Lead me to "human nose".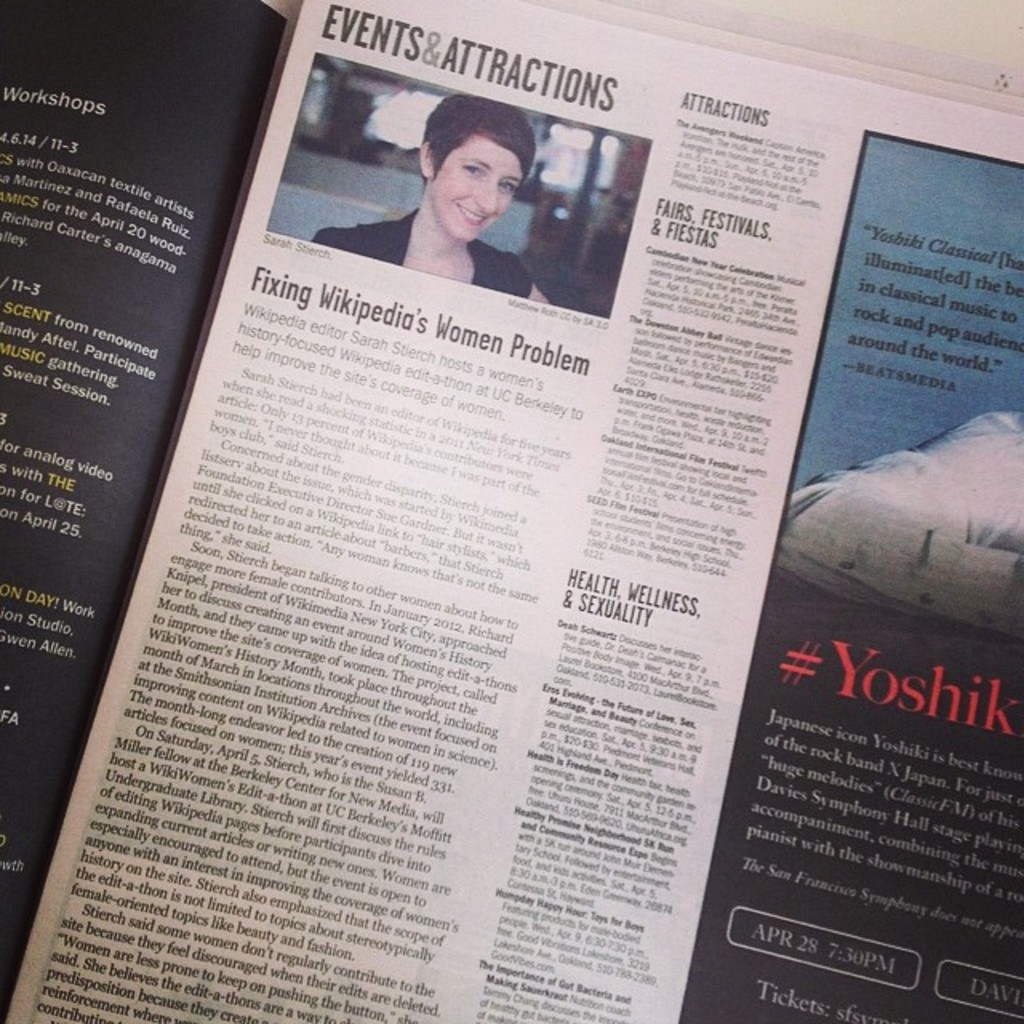
Lead to <region>482, 181, 499, 211</region>.
